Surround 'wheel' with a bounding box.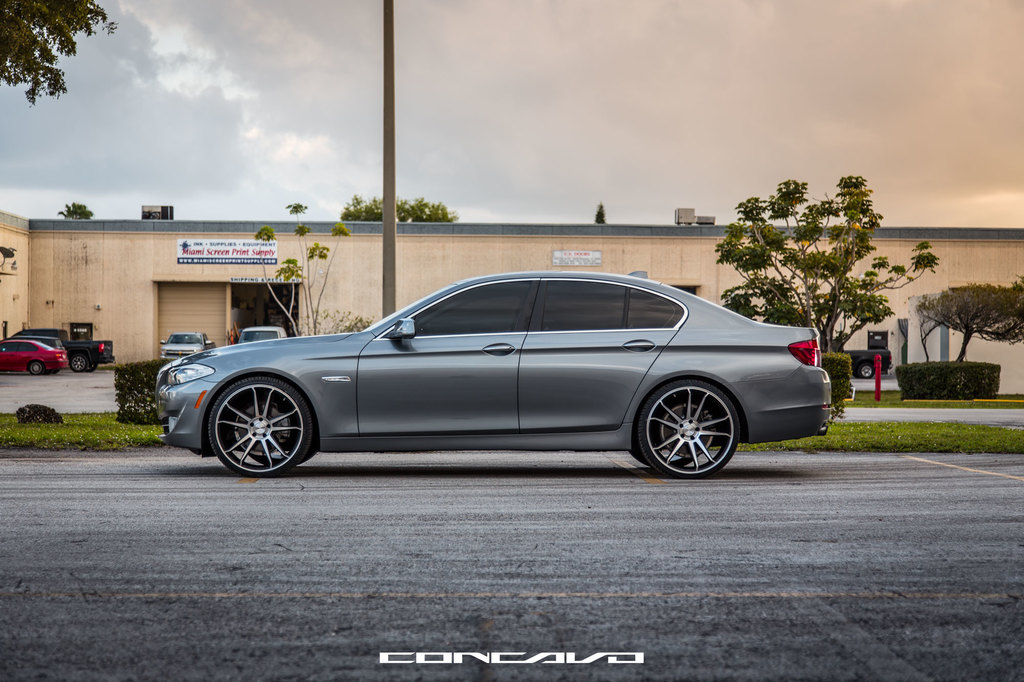
x1=28, y1=360, x2=42, y2=374.
